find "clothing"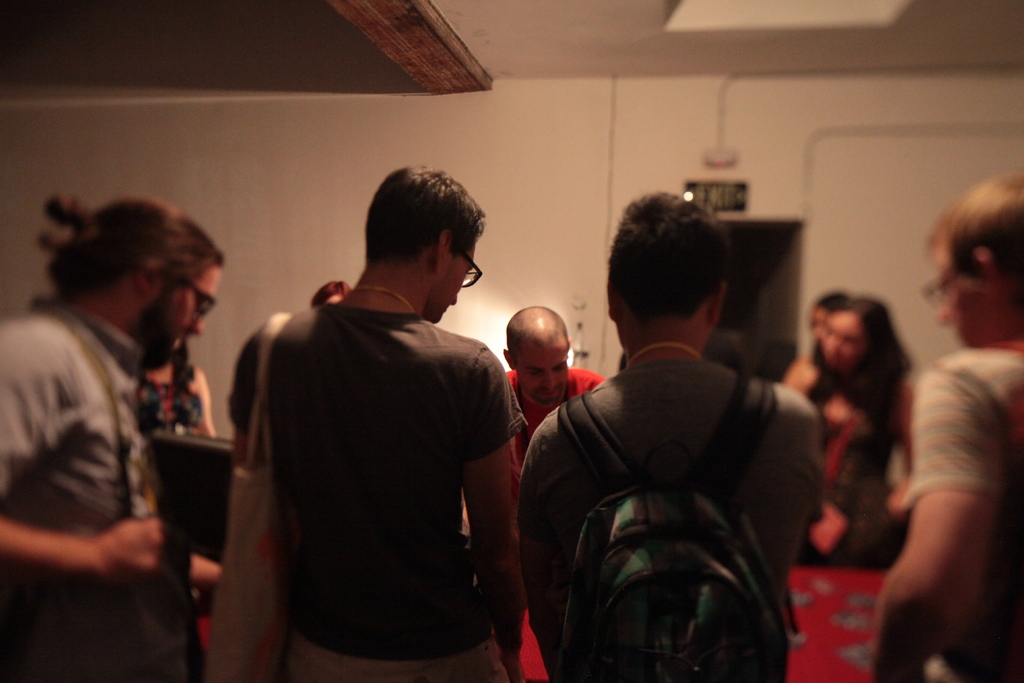
locate(504, 365, 609, 682)
